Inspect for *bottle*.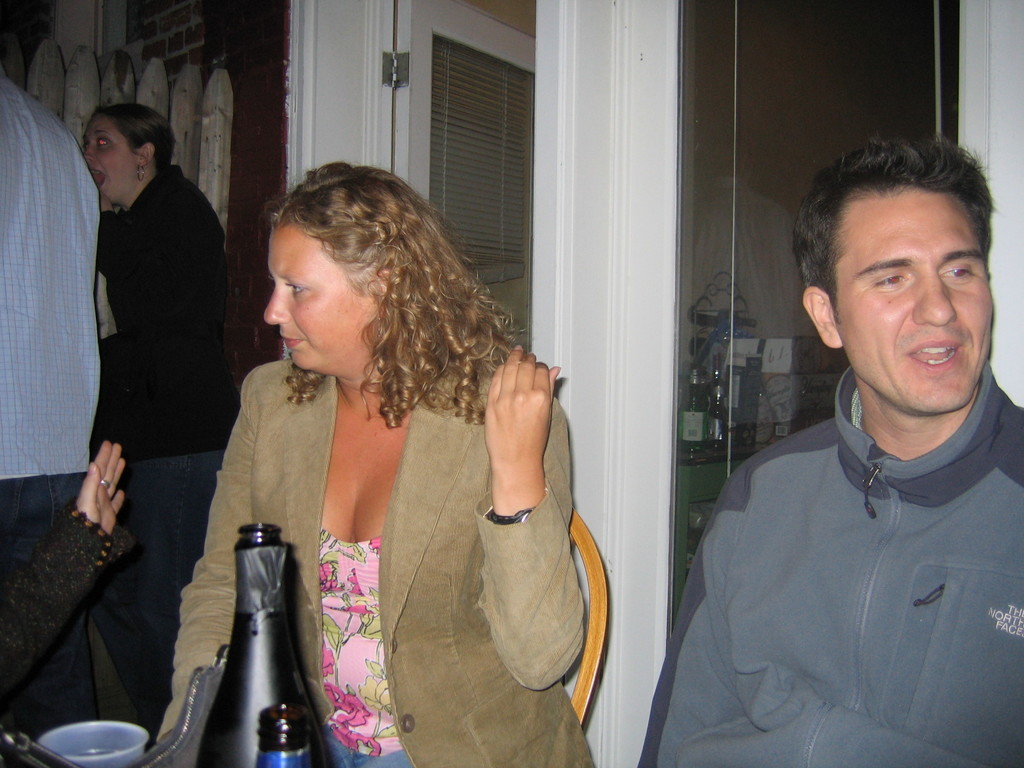
Inspection: {"x1": 195, "y1": 522, "x2": 328, "y2": 767}.
